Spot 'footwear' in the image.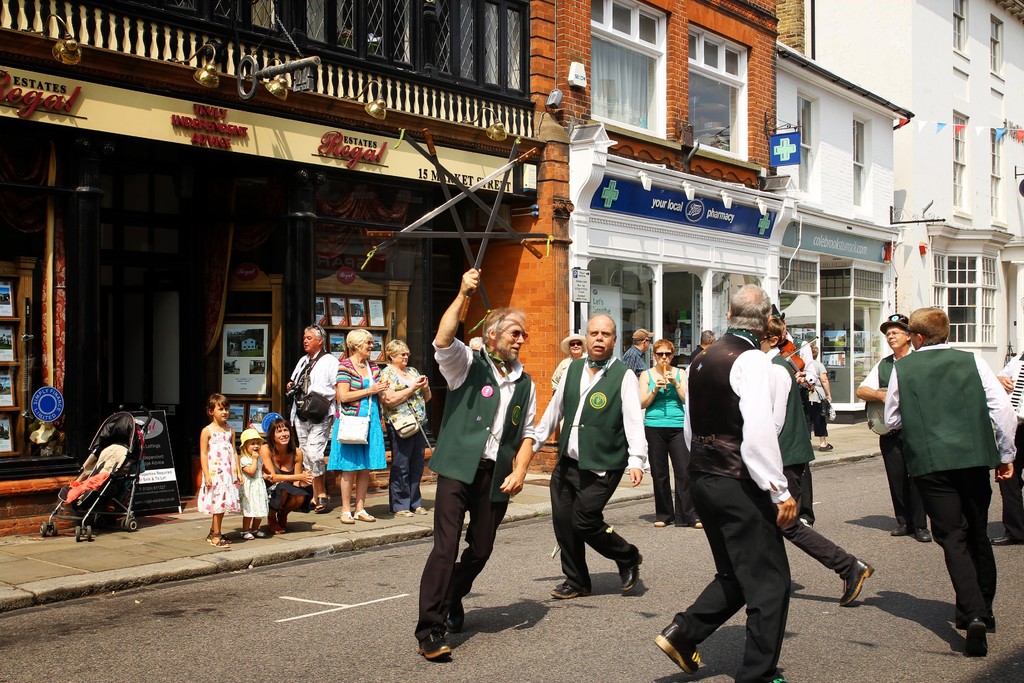
'footwear' found at rect(446, 598, 465, 634).
